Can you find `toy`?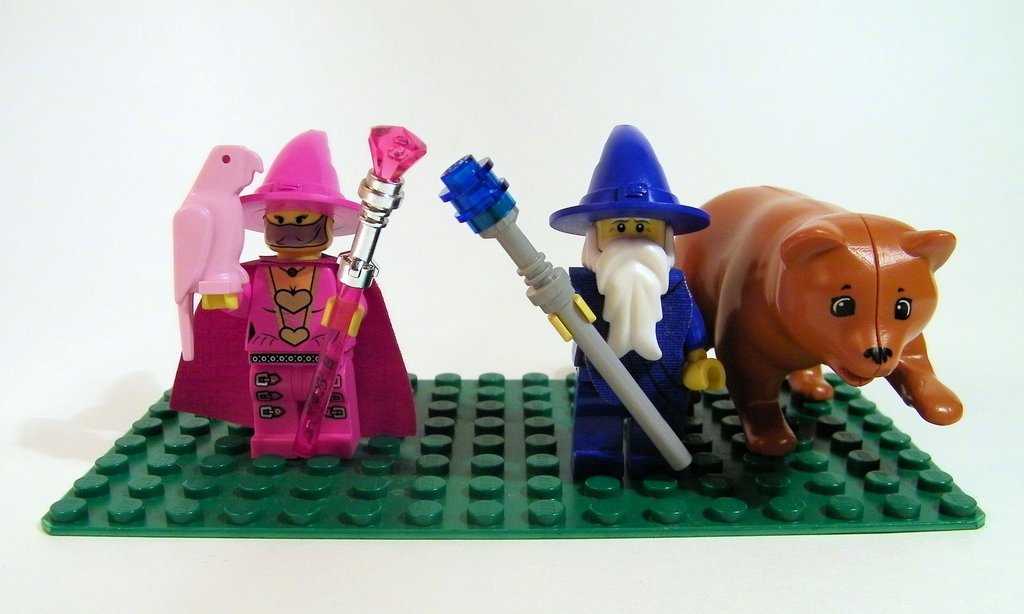
Yes, bounding box: rect(436, 122, 744, 490).
